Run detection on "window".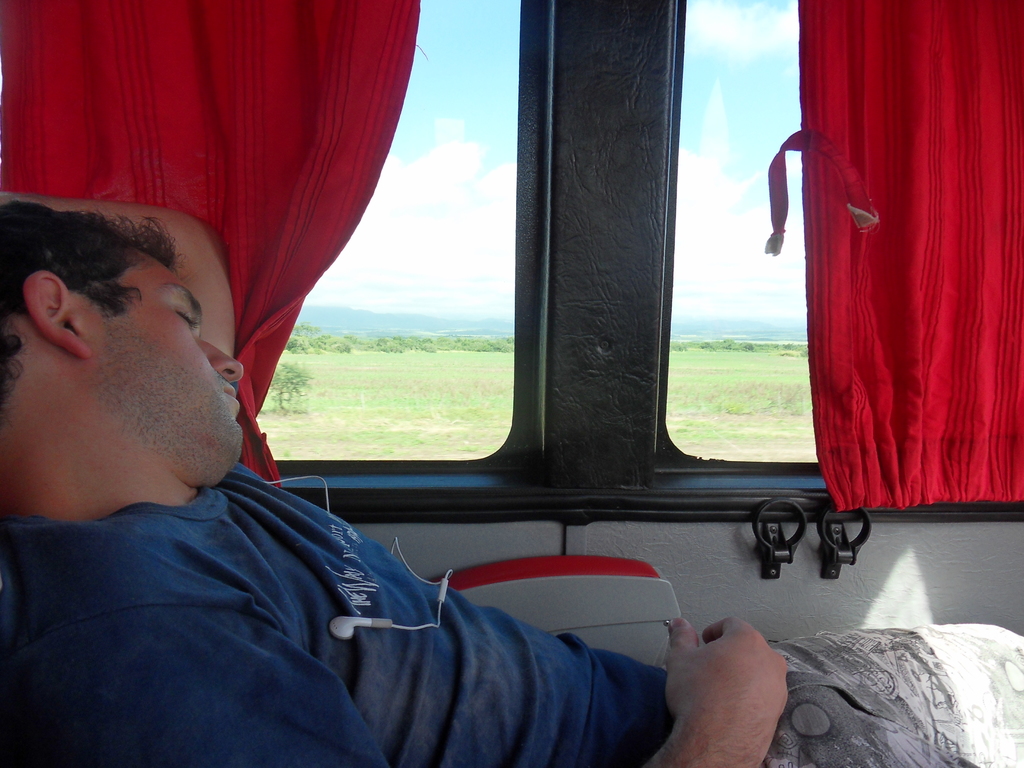
Result: 660:0:1023:495.
